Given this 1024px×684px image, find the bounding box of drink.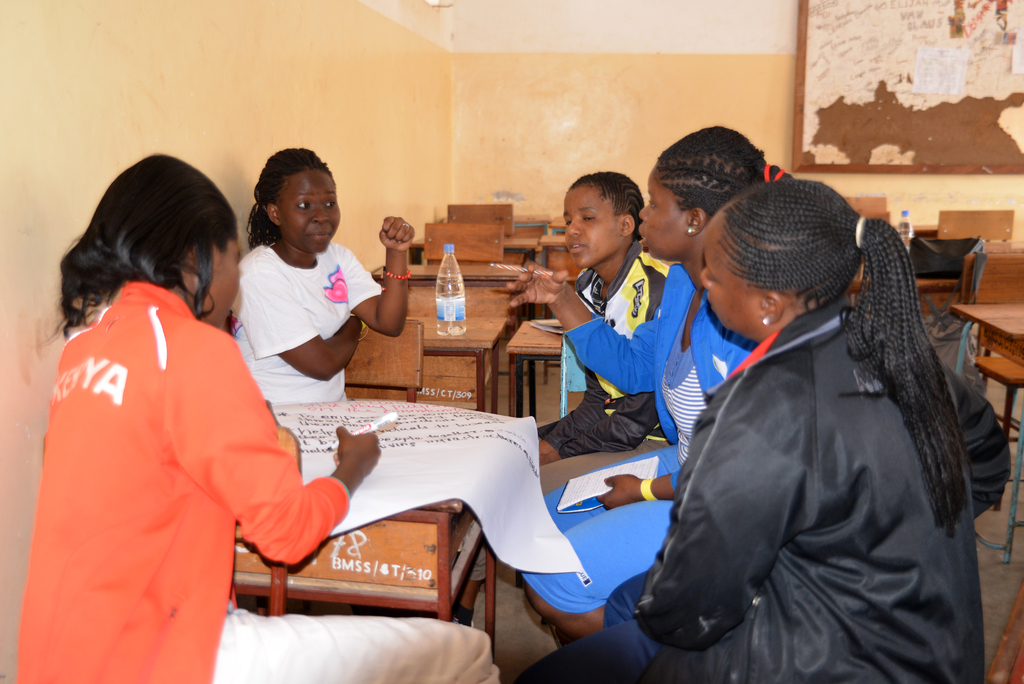
box=[434, 241, 467, 334].
